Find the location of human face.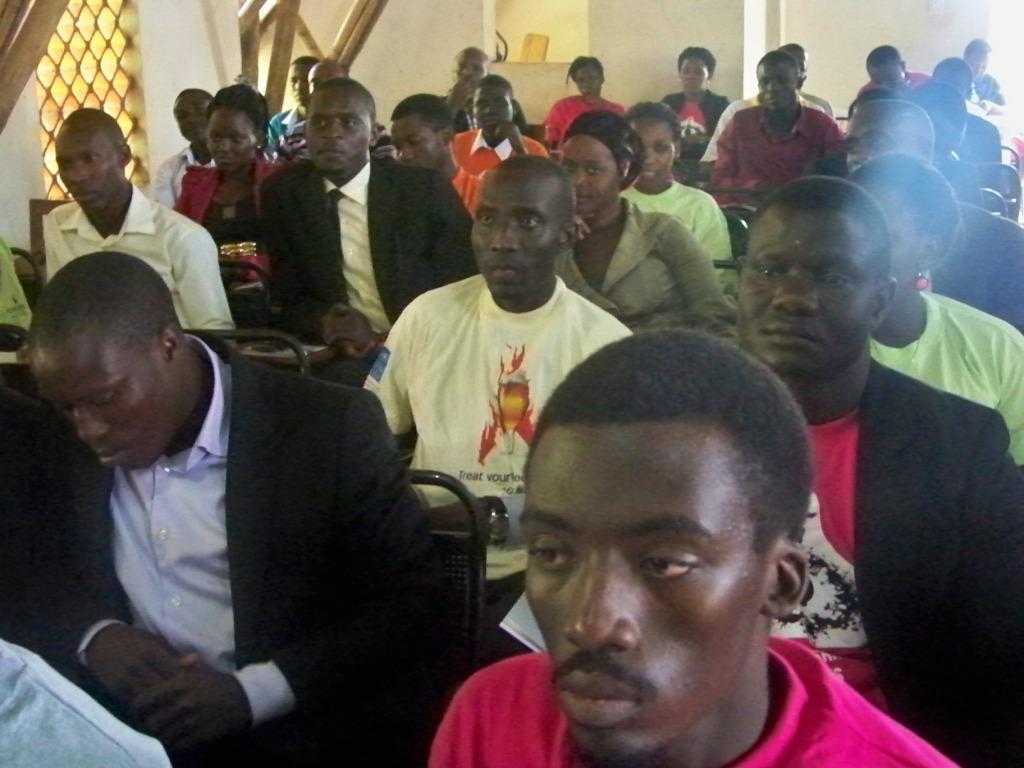
Location: BBox(932, 64, 972, 89).
